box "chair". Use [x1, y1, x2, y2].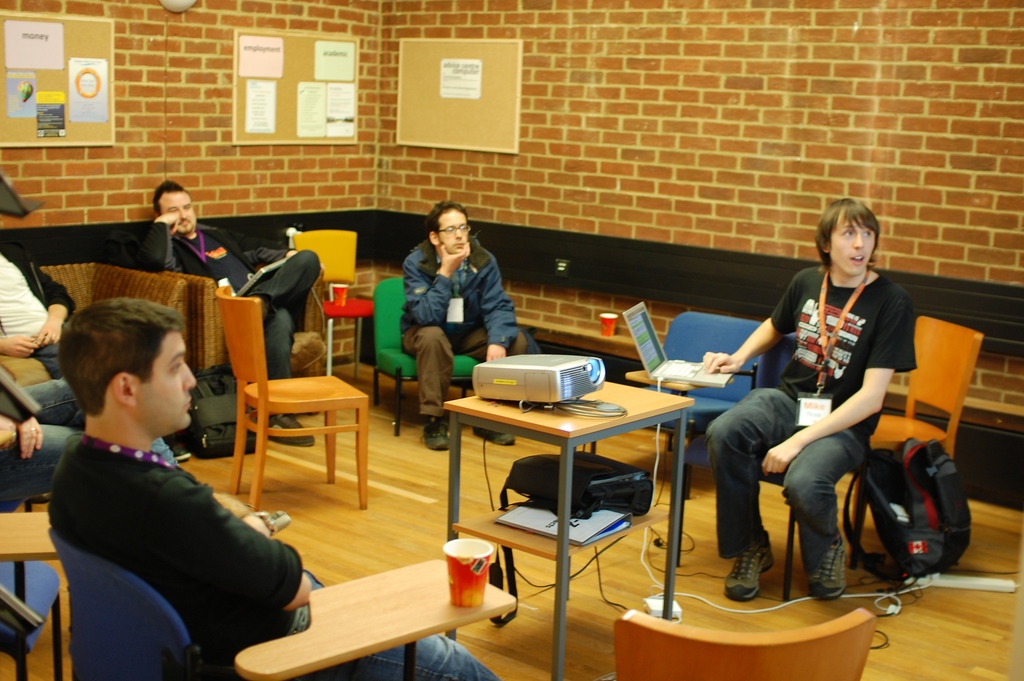
[363, 268, 481, 445].
